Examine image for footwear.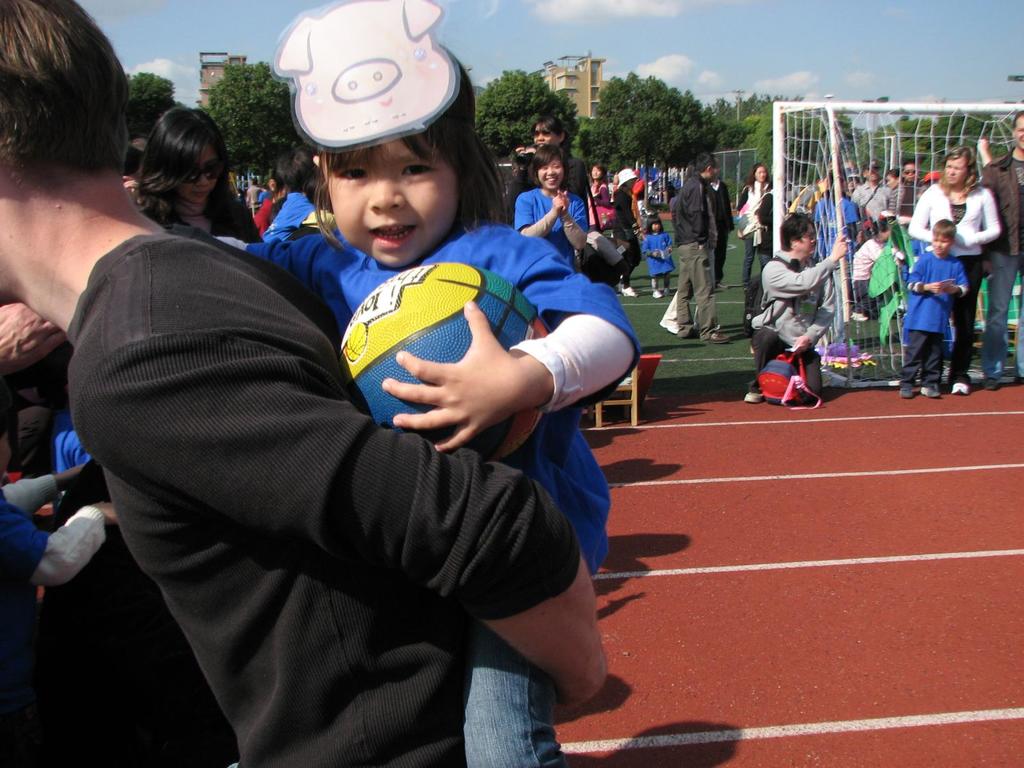
Examination result: (x1=921, y1=381, x2=943, y2=400).
